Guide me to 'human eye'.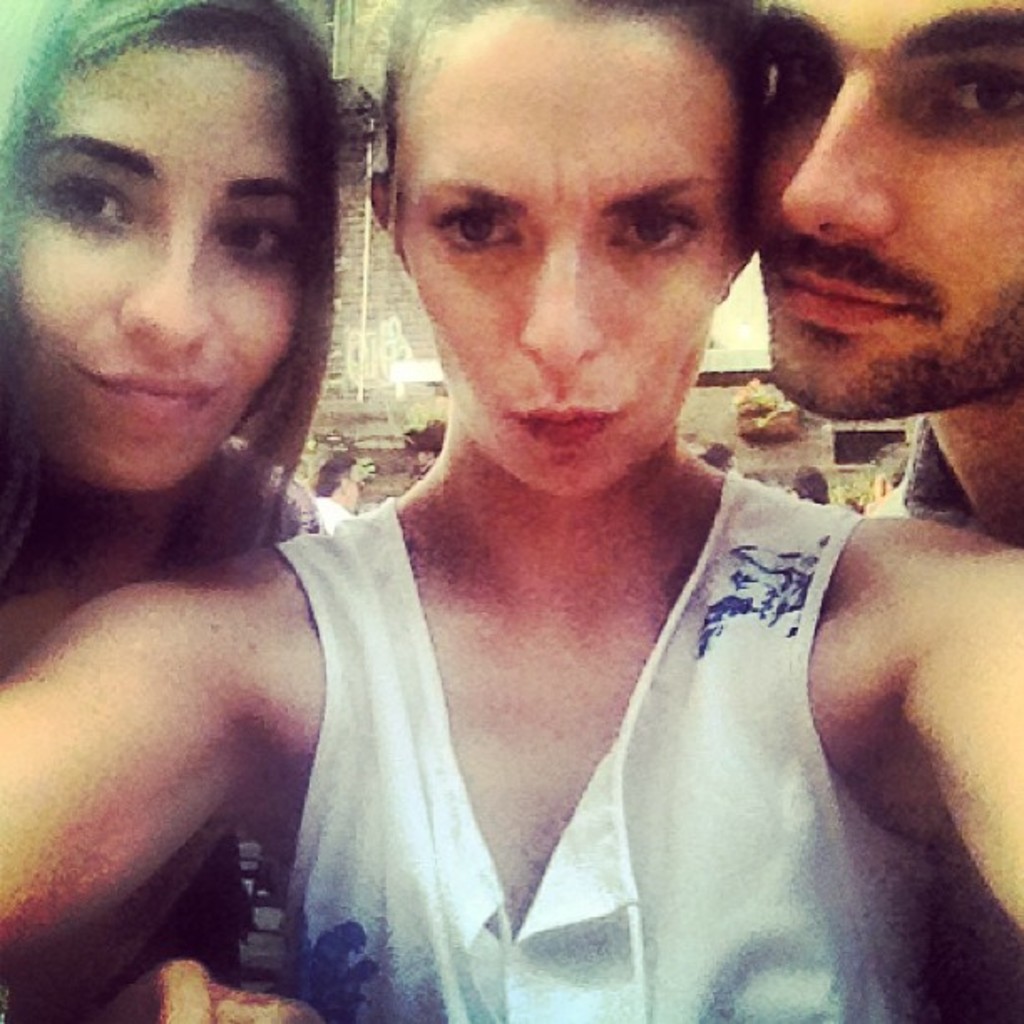
Guidance: x1=932, y1=72, x2=1022, y2=124.
